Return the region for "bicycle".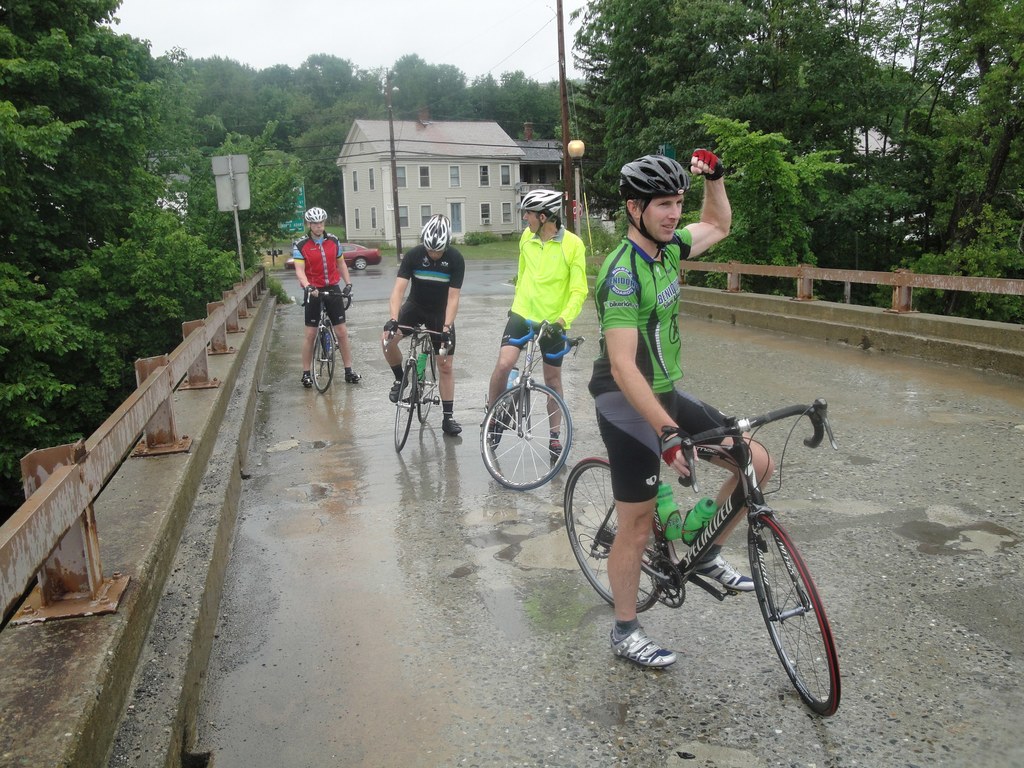
483,310,596,483.
